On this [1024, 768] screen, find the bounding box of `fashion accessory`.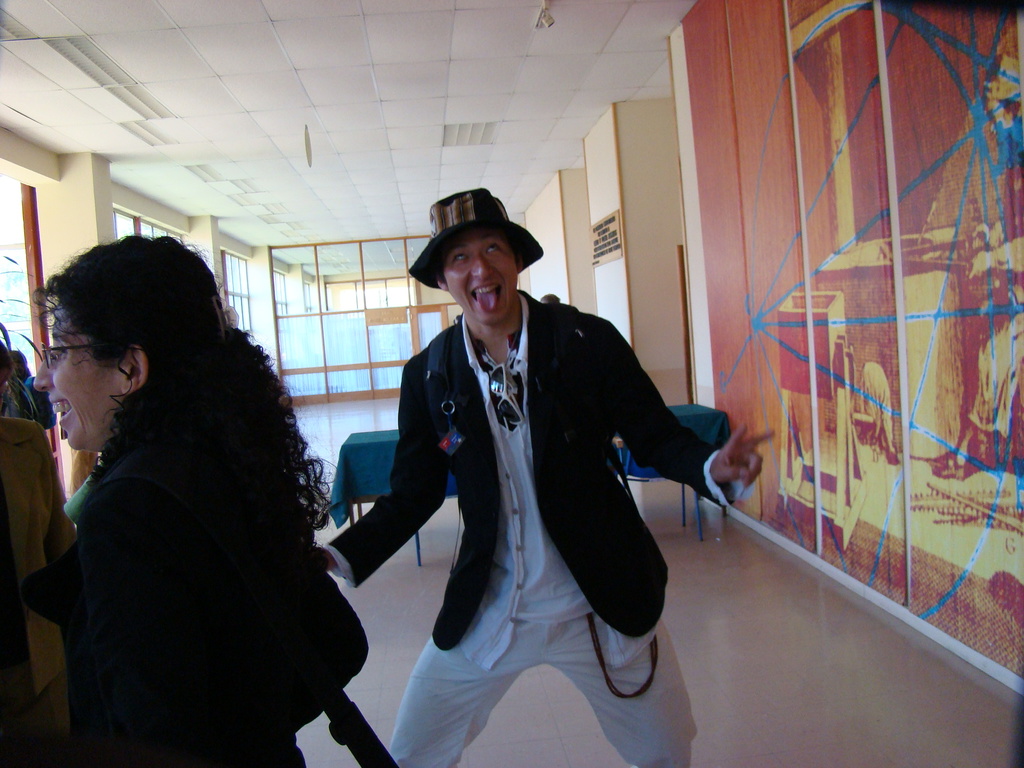
Bounding box: (408,186,544,289).
